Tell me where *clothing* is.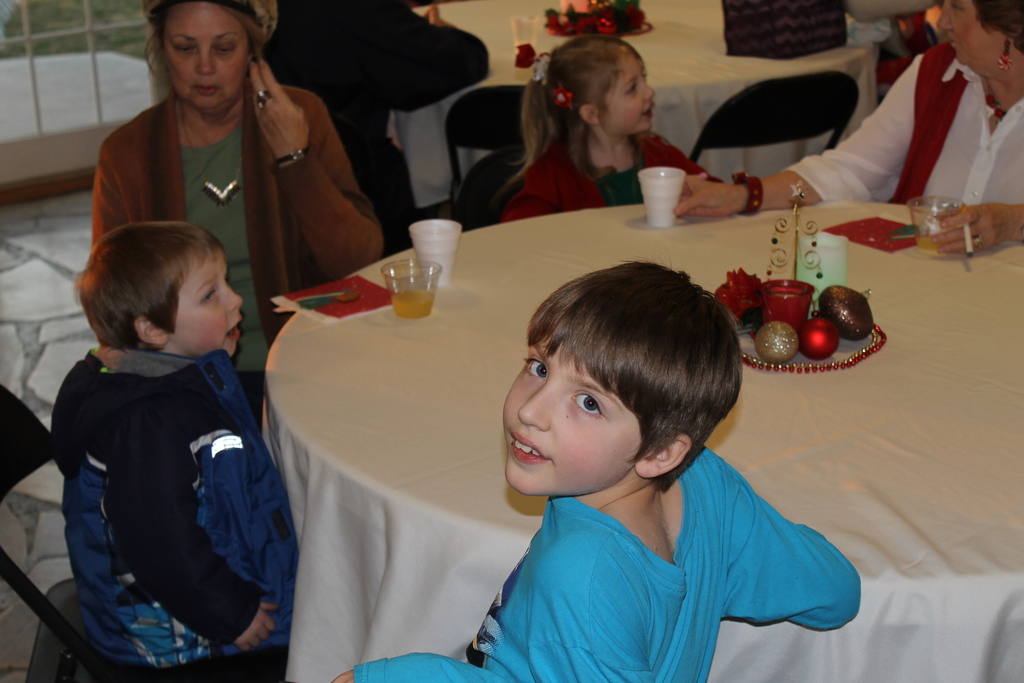
*clothing* is at [x1=781, y1=44, x2=1023, y2=210].
